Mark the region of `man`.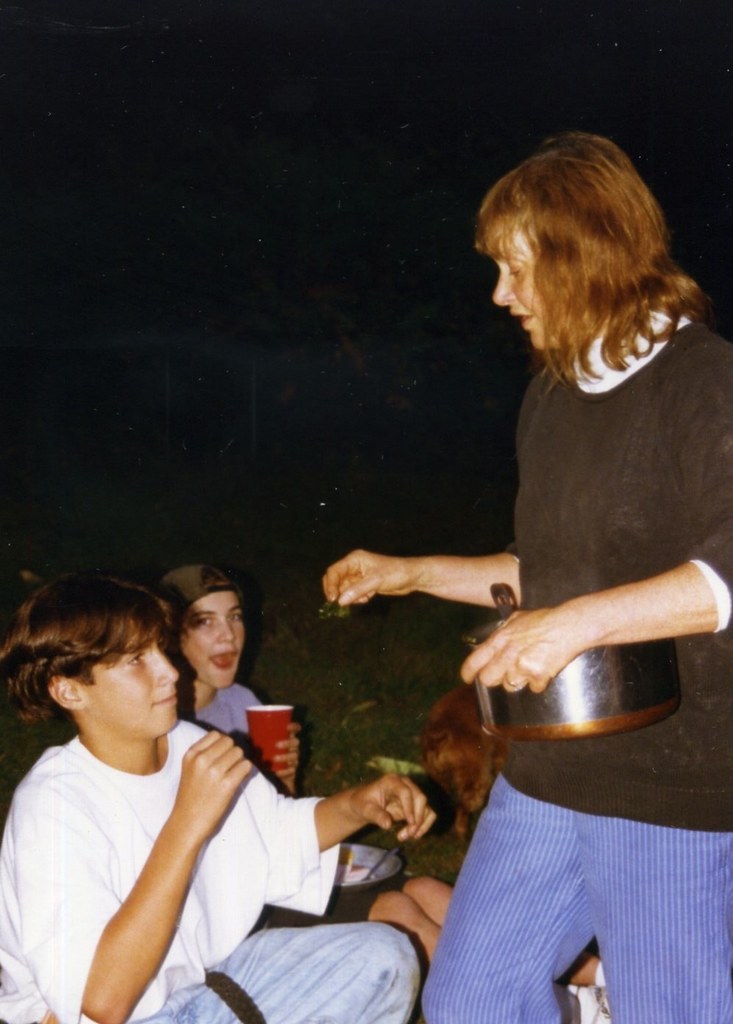
Region: box(0, 574, 433, 1023).
